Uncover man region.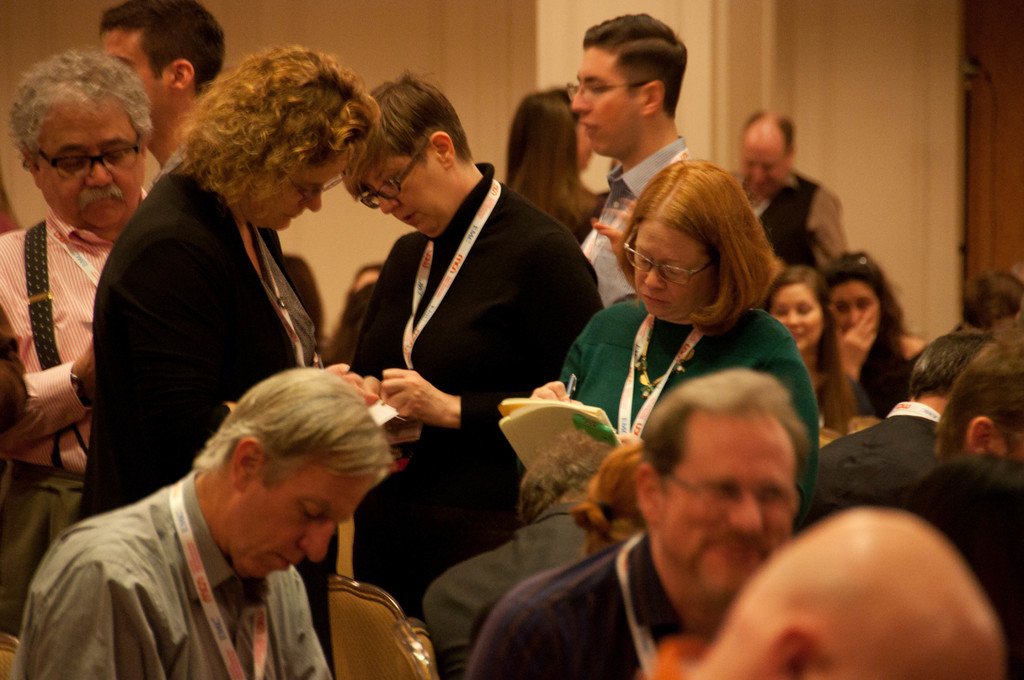
Uncovered: select_region(803, 323, 1005, 533).
